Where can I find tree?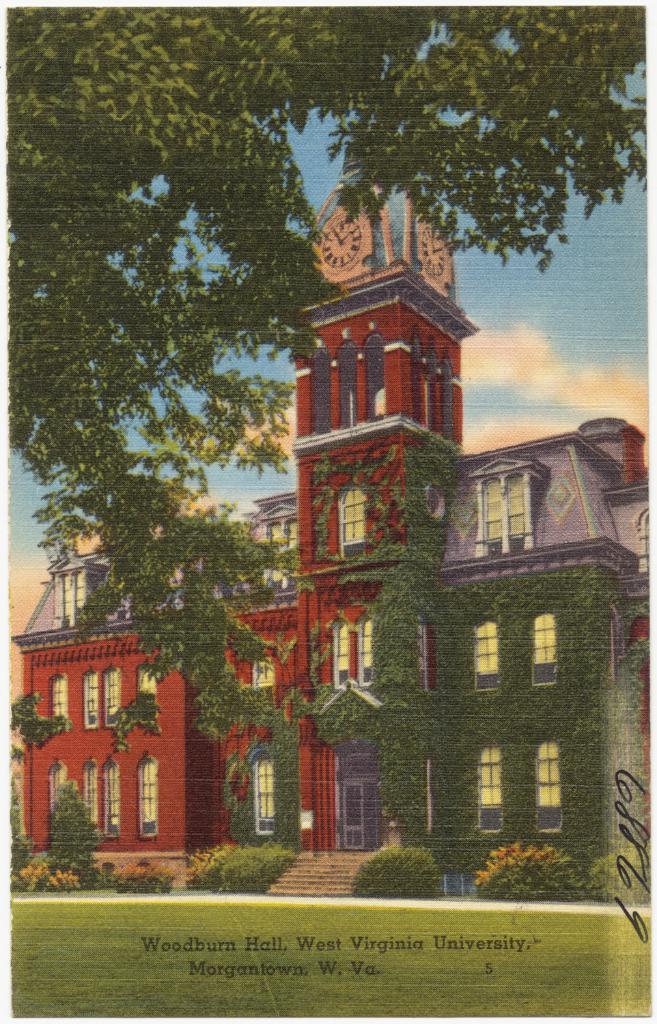
You can find it at <box>9,5,647,743</box>.
